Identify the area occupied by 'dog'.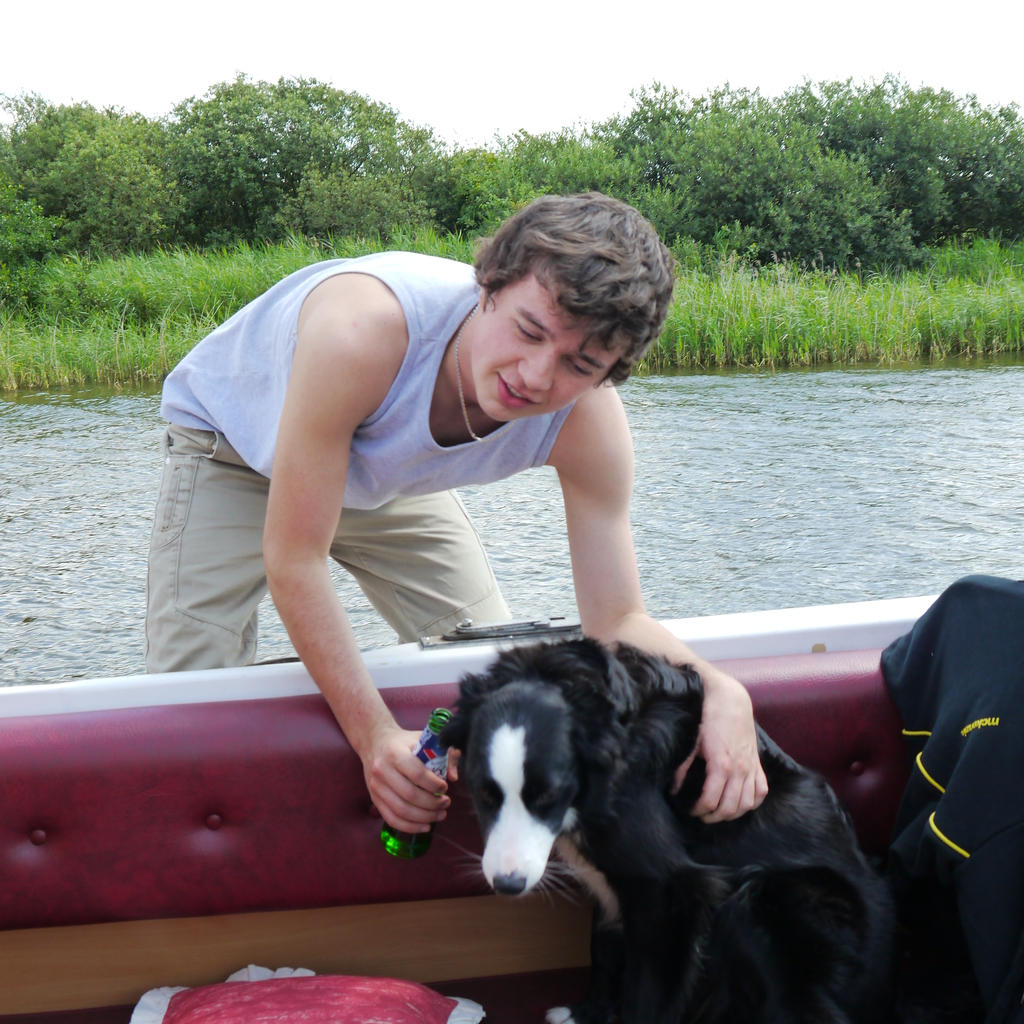
Area: 445/636/905/1023.
